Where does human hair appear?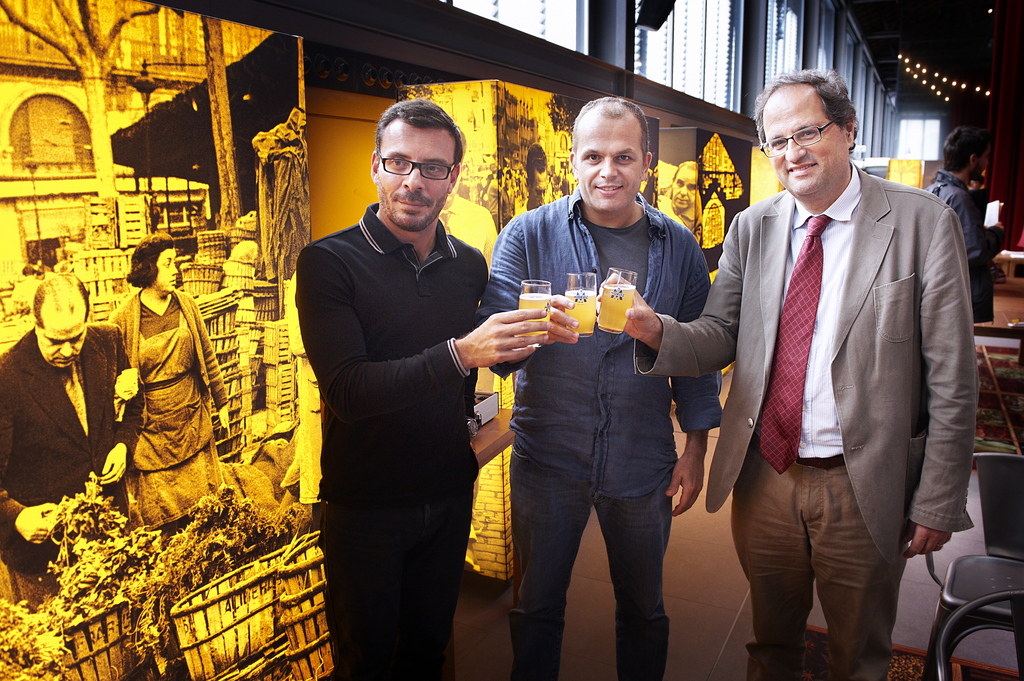
Appears at 525, 145, 547, 187.
